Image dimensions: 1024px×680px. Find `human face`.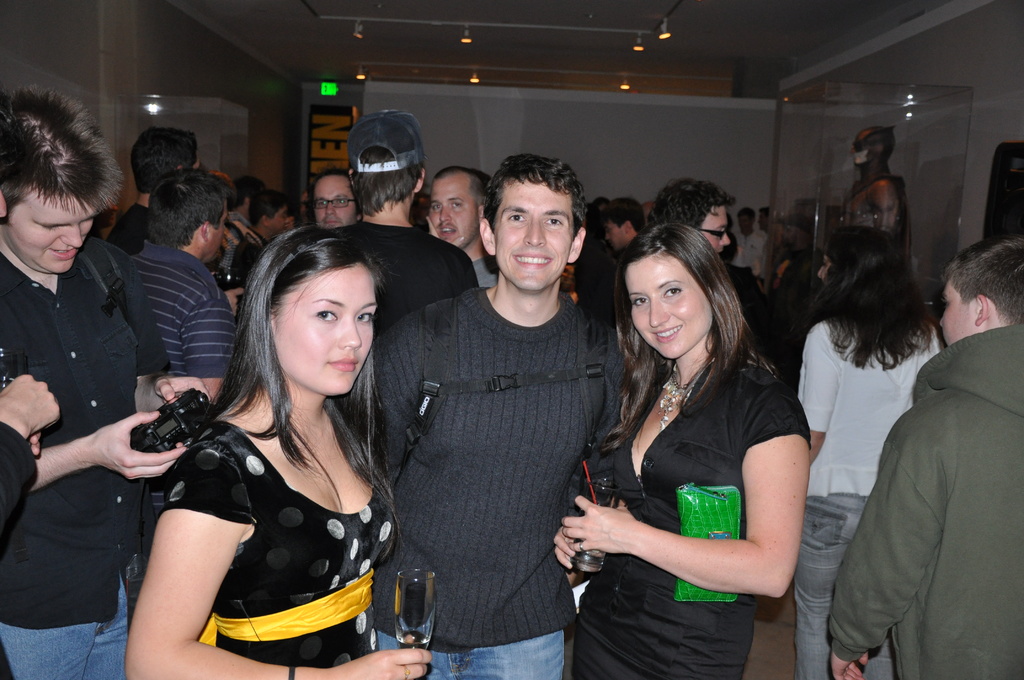
BBox(271, 268, 378, 396).
